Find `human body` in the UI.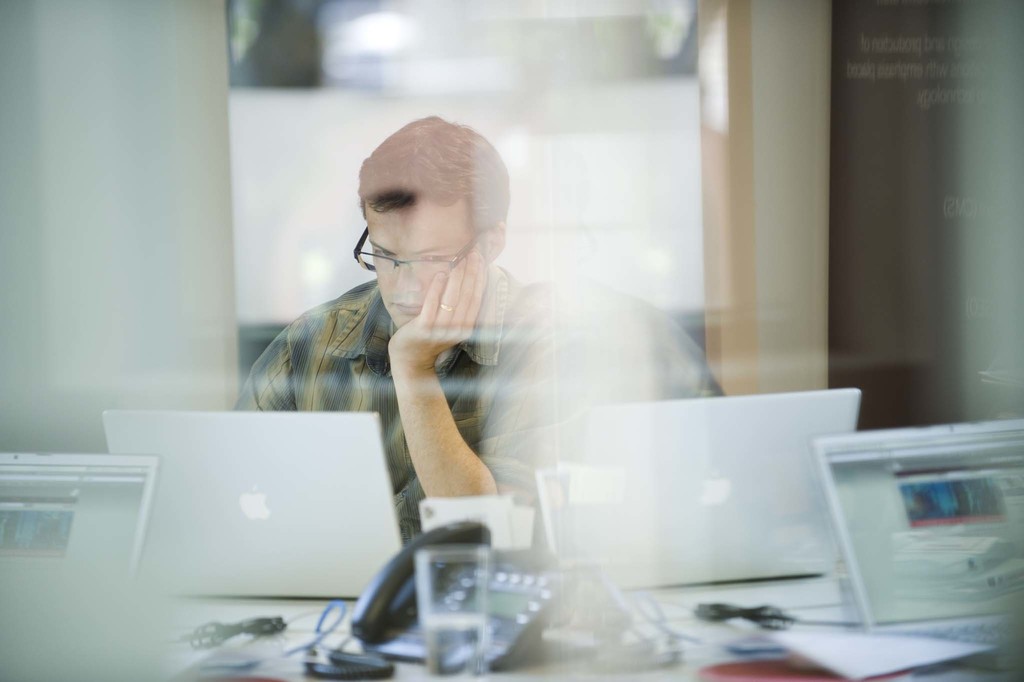
UI element at [left=239, top=117, right=568, bottom=548].
